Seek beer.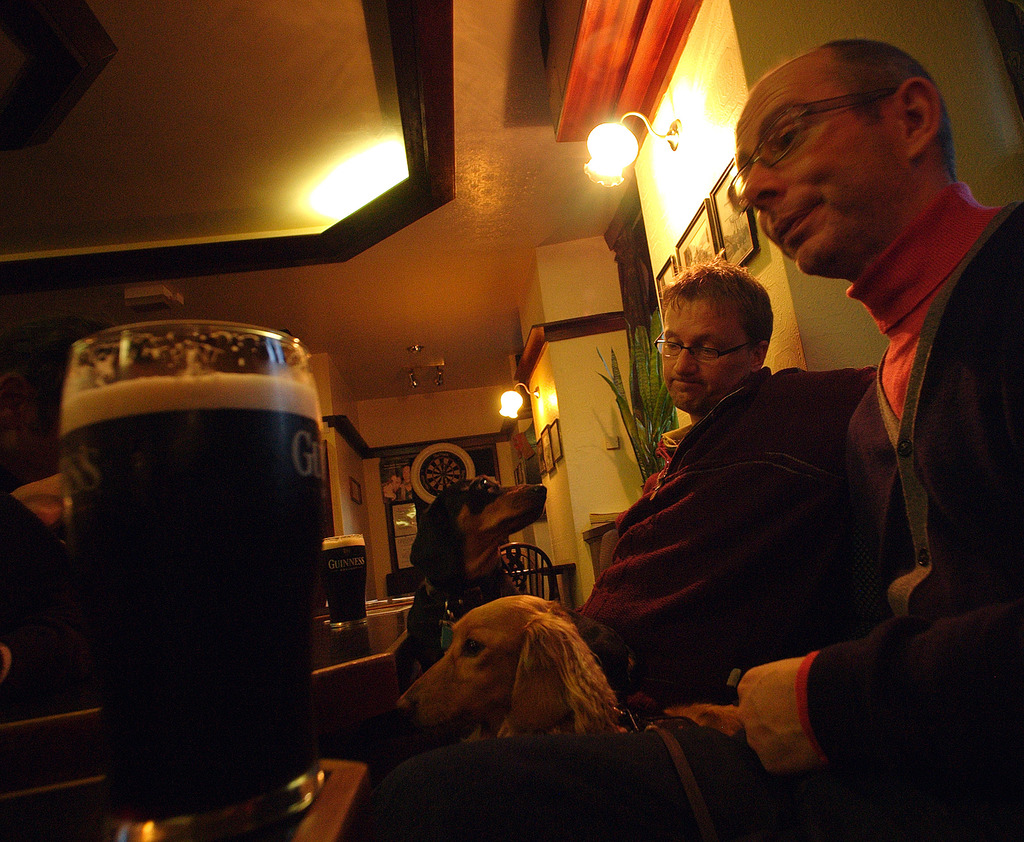
pyautogui.locateOnScreen(60, 307, 344, 841).
